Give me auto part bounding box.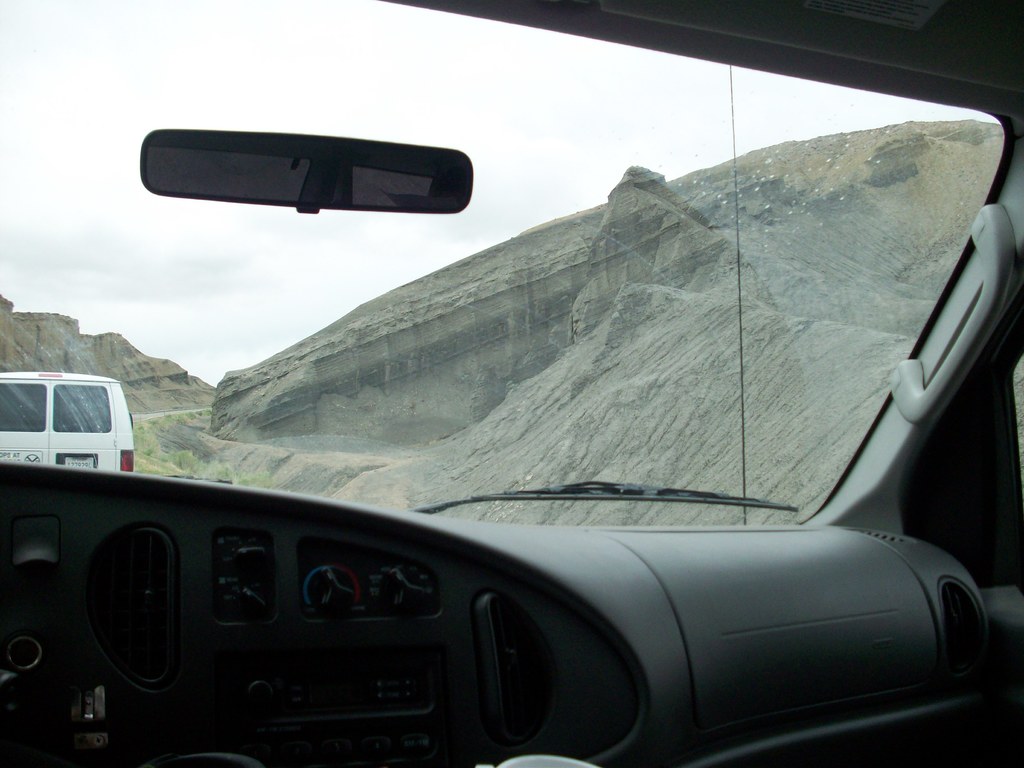
(x1=0, y1=0, x2=1023, y2=767).
